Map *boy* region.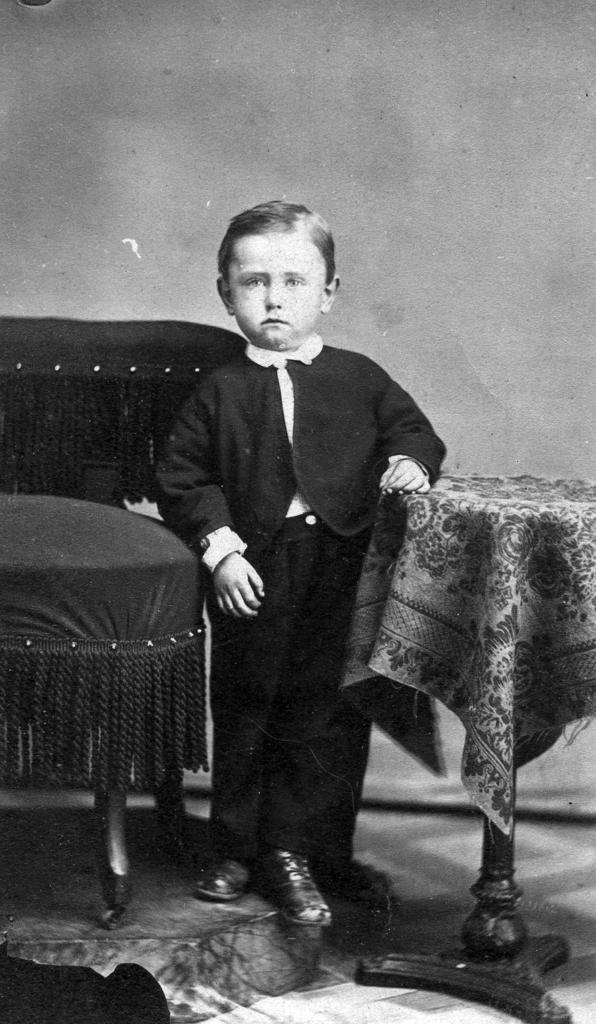
Mapped to bbox=(156, 200, 453, 934).
